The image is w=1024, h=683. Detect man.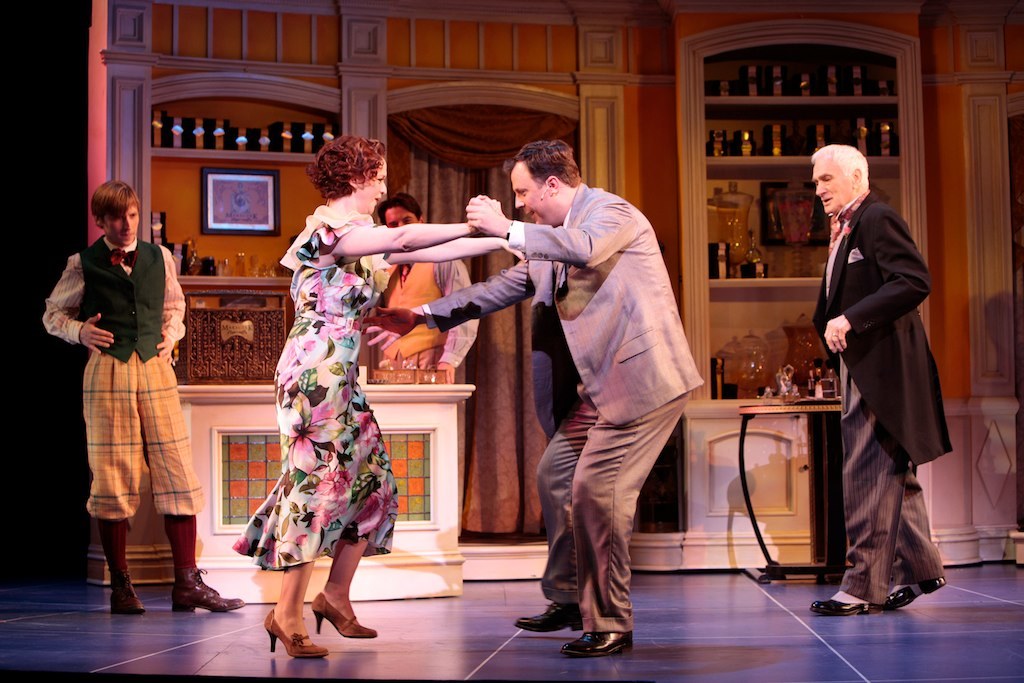
Detection: BBox(806, 116, 952, 615).
